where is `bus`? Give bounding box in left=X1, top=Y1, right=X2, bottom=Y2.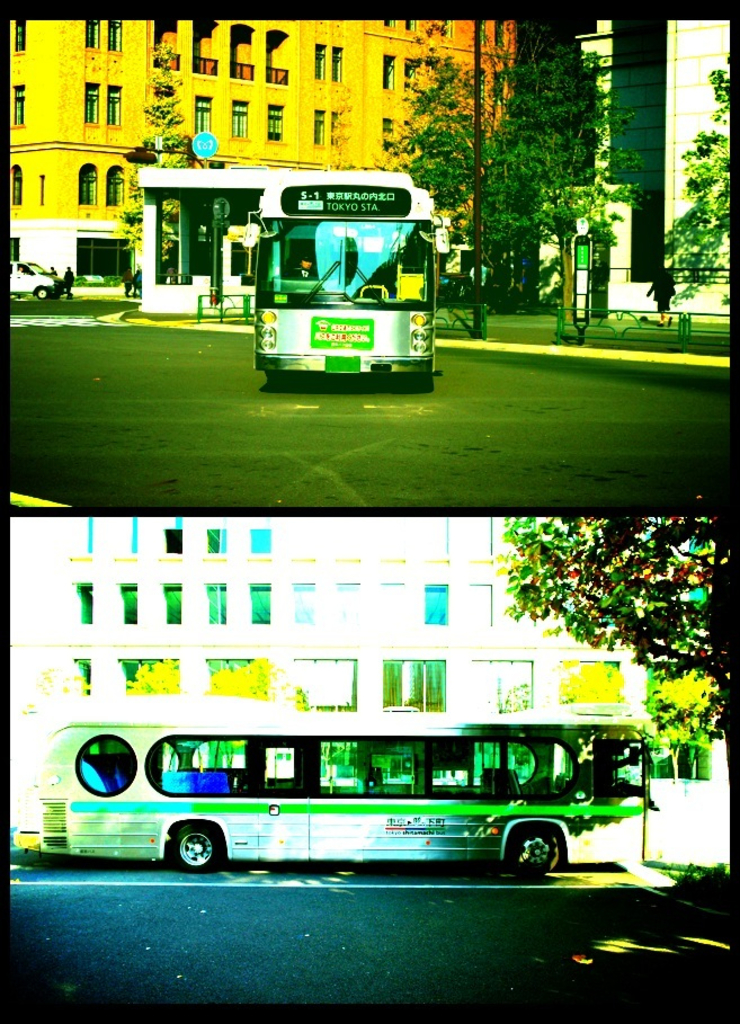
left=29, top=697, right=653, bottom=872.
